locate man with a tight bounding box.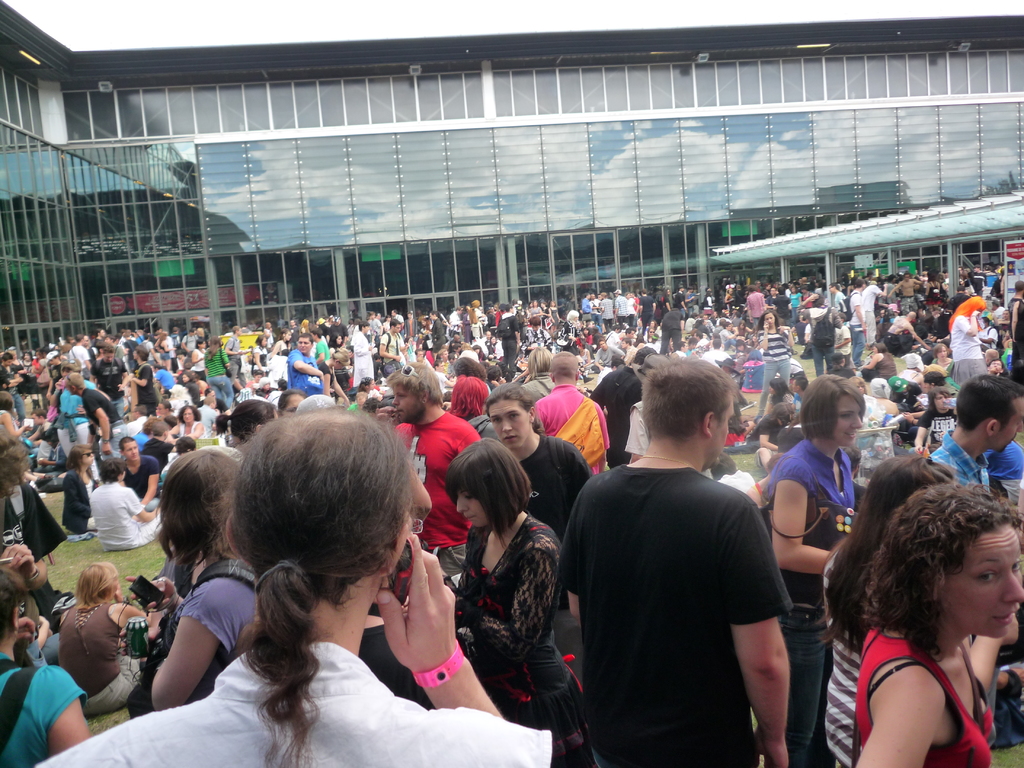
Rect(1014, 284, 1023, 361).
